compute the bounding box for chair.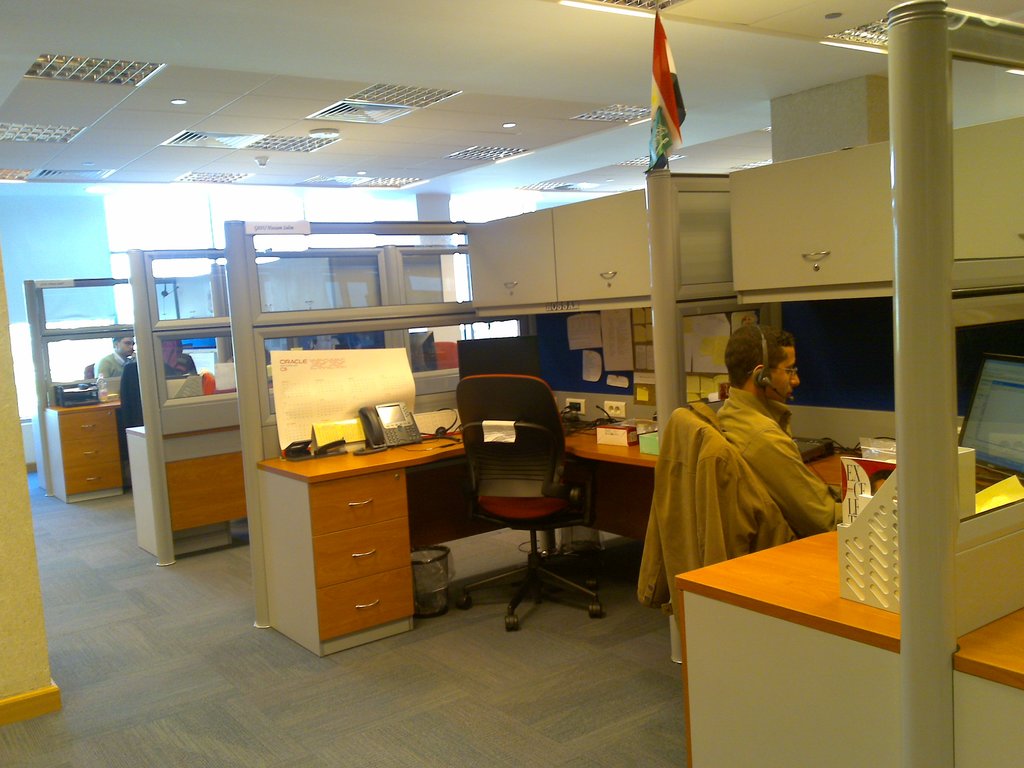
locate(660, 406, 793, 584).
